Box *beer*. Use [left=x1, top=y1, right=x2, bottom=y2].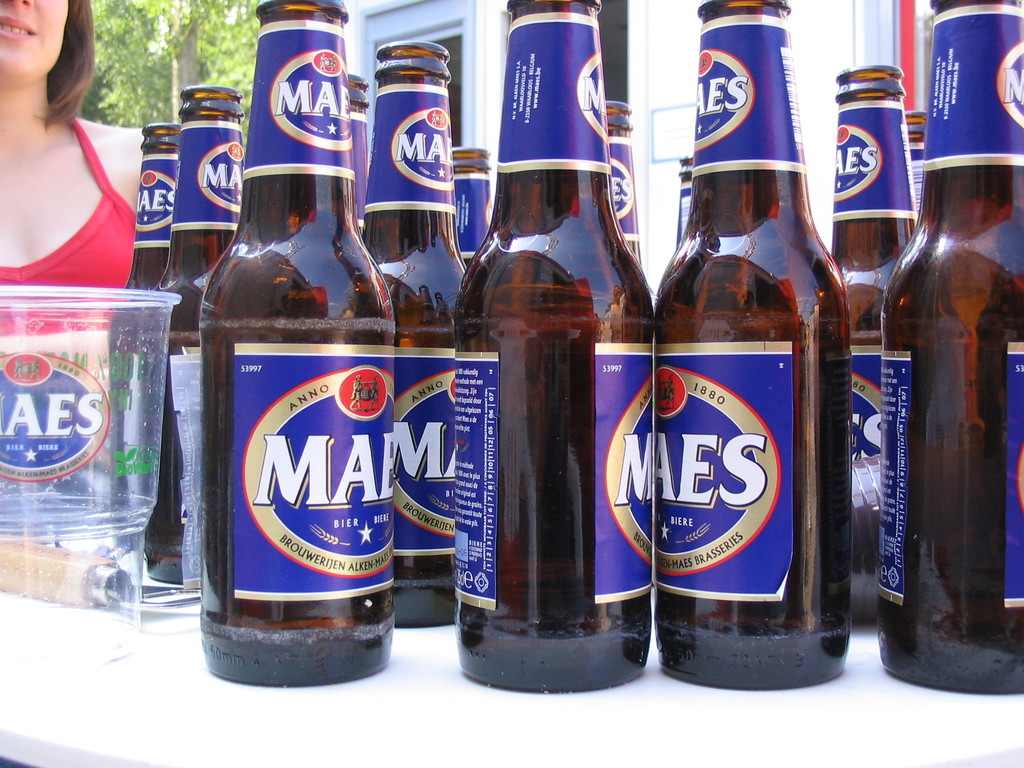
[left=447, top=0, right=662, bottom=700].
